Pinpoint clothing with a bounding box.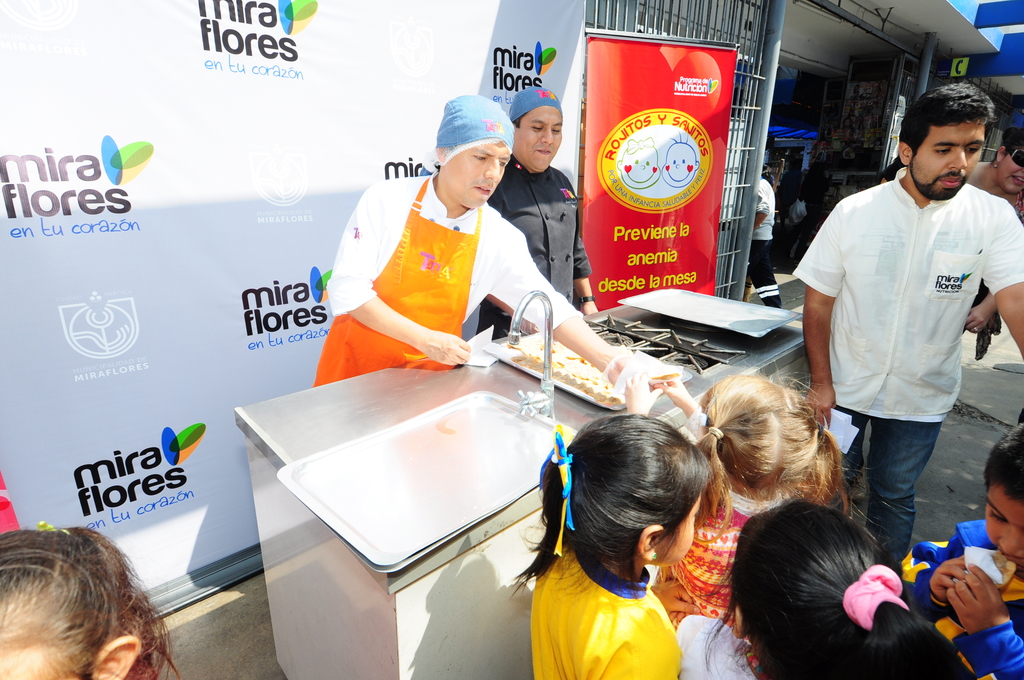
<bbox>672, 495, 780, 635</bbox>.
